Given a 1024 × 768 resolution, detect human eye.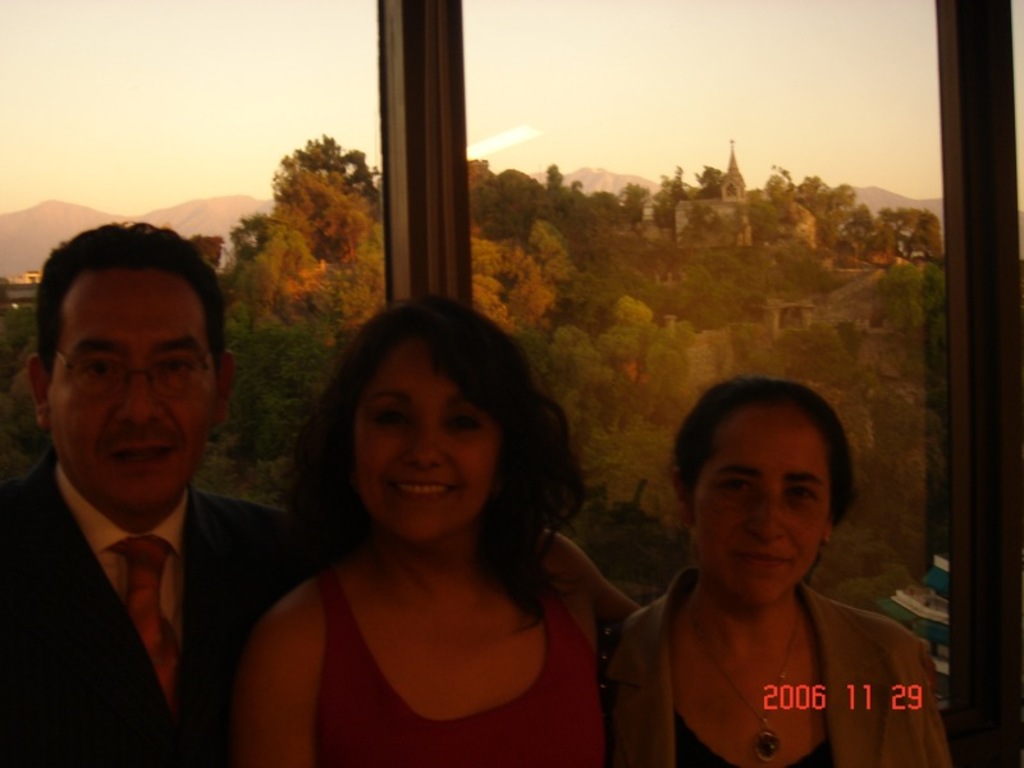
<box>367,401,410,434</box>.
